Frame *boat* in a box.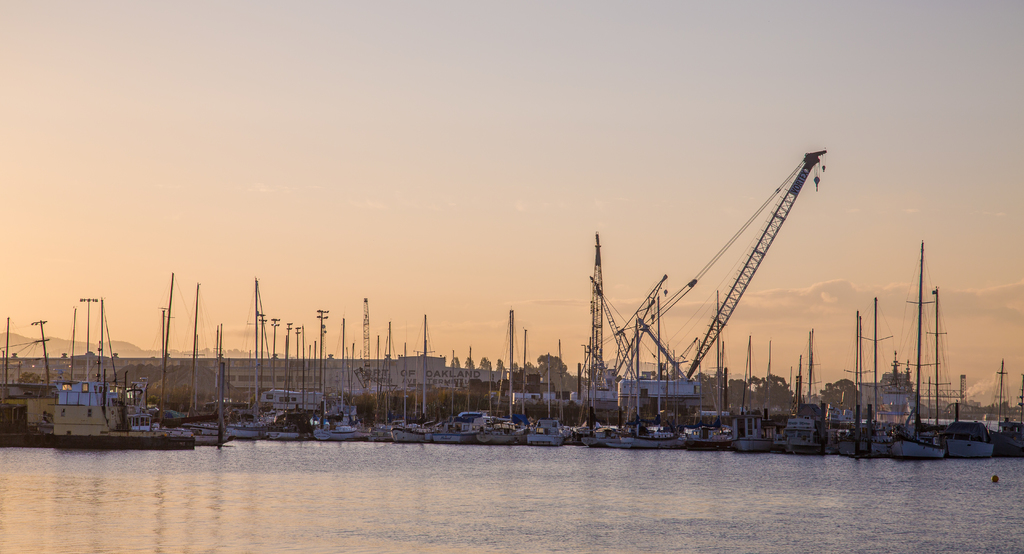
[left=881, top=238, right=949, bottom=464].
